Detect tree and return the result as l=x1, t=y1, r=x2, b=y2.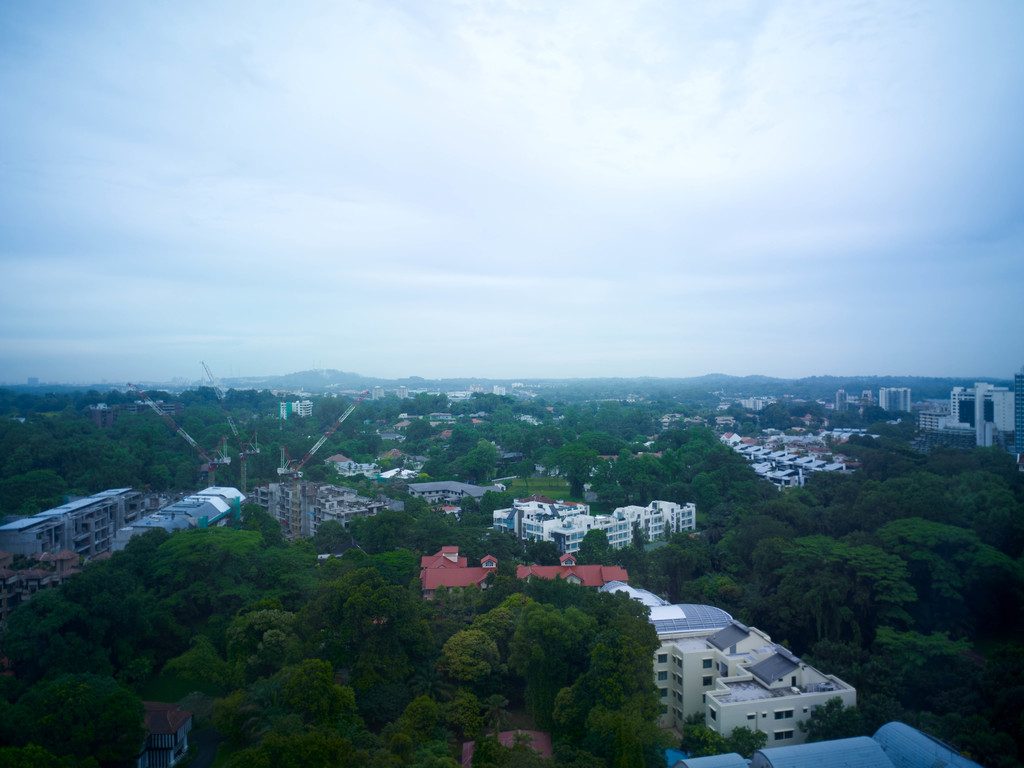
l=354, t=513, r=413, b=550.
